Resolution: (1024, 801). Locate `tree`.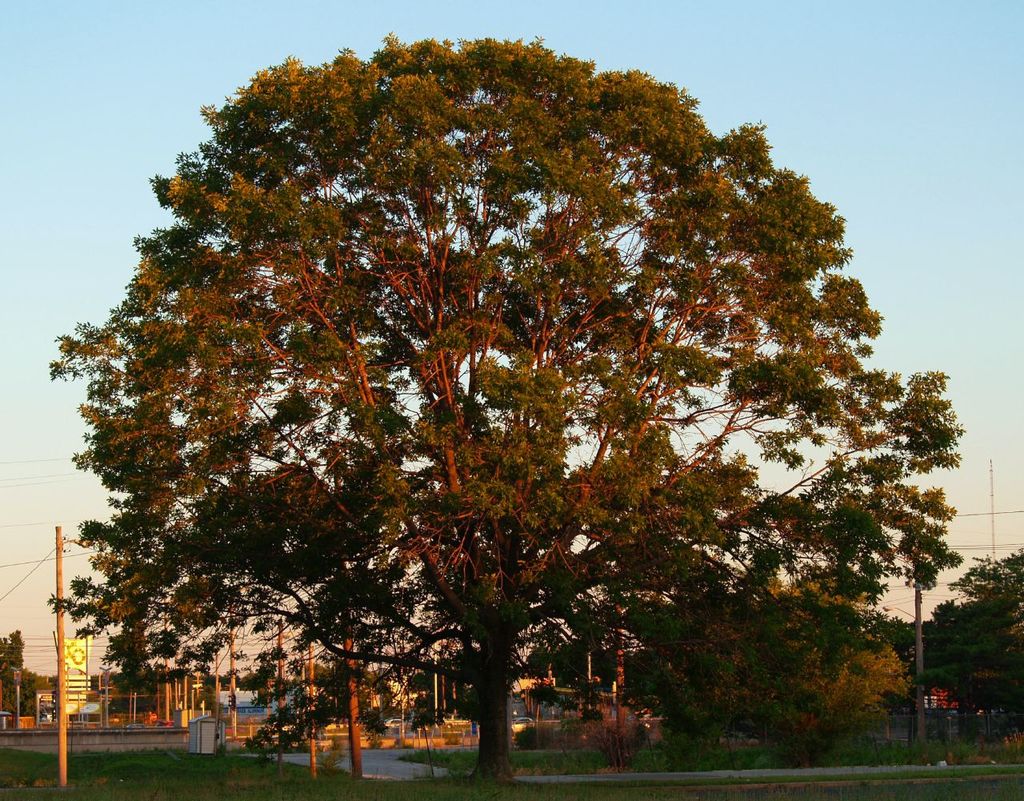
[left=526, top=679, right=563, bottom=752].
